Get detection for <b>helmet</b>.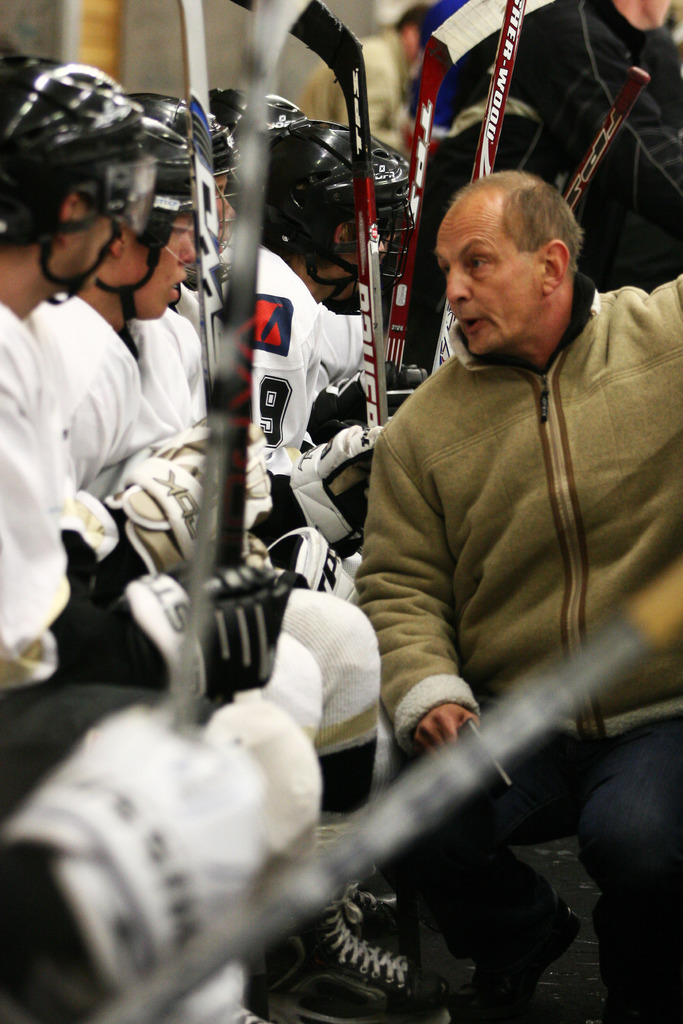
Detection: bbox(91, 113, 201, 349).
